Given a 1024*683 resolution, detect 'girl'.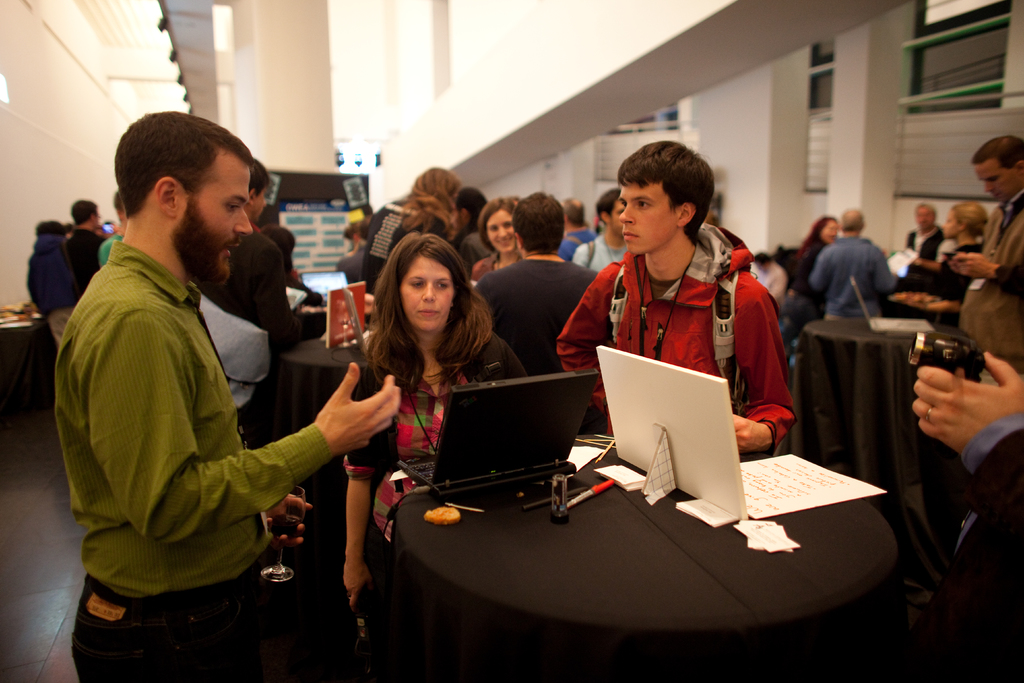
(left=908, top=203, right=988, bottom=324).
